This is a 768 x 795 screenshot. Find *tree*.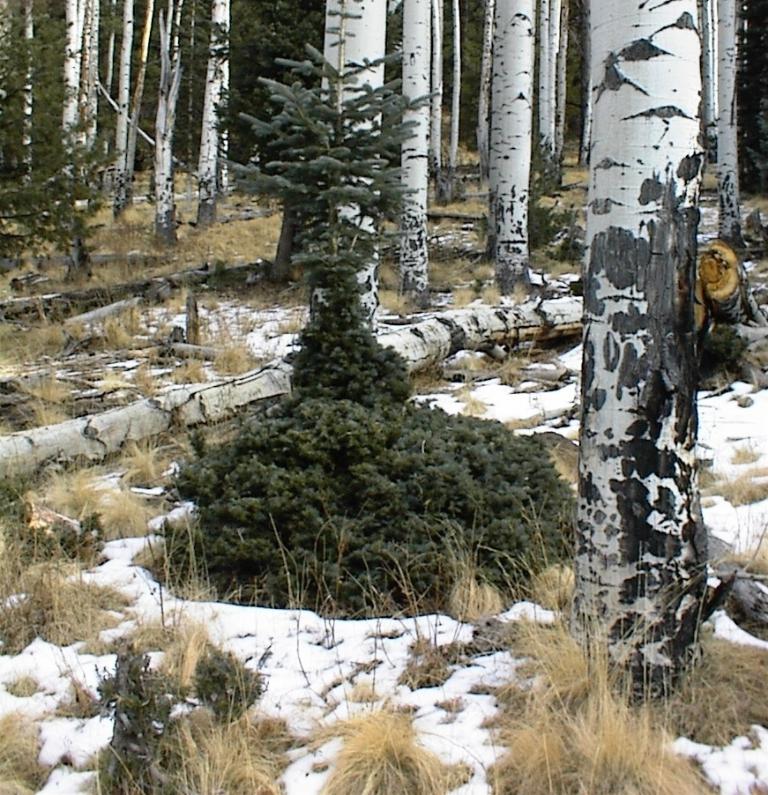
Bounding box: 220 0 232 190.
